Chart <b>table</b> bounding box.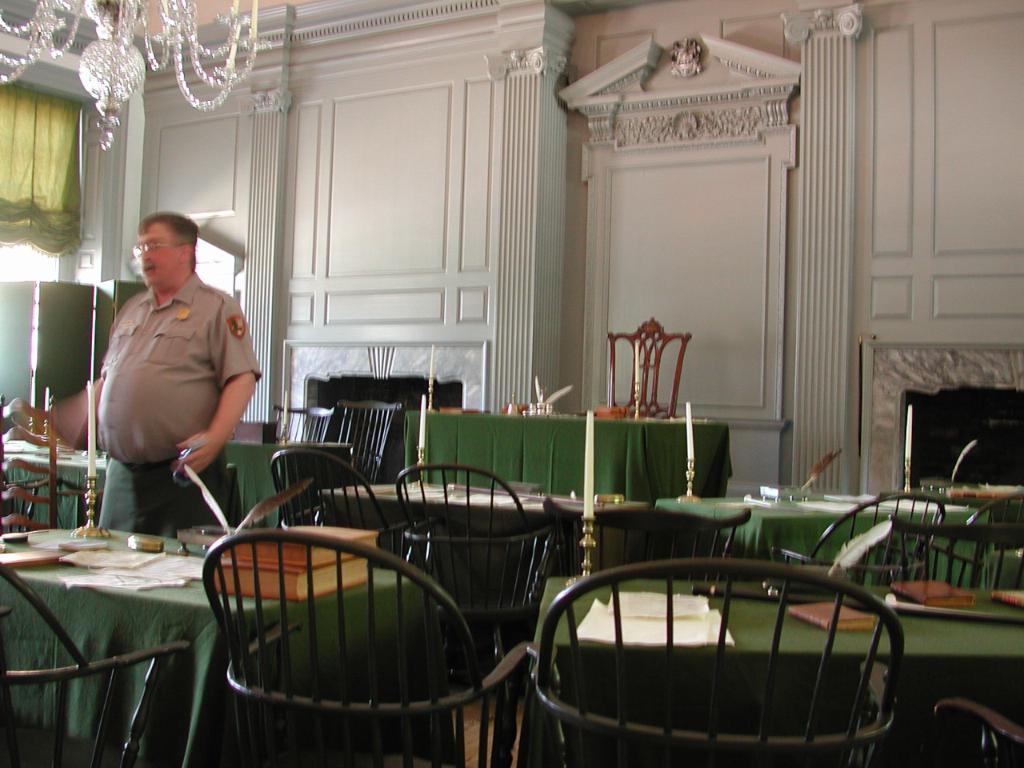
Charted: (left=0, top=530, right=430, bottom=767).
